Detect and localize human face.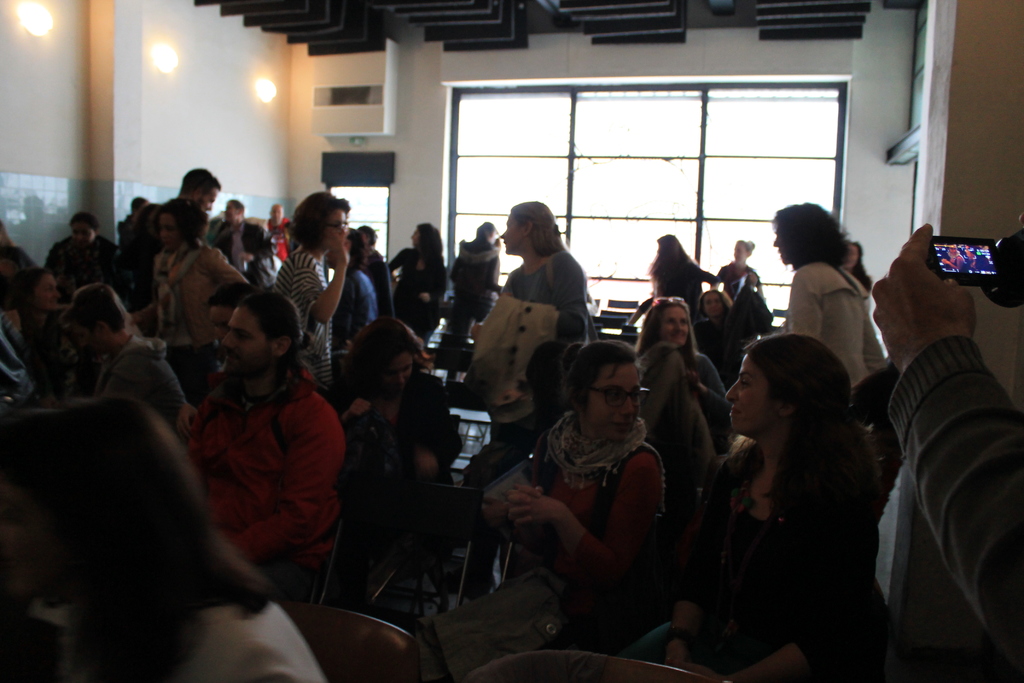
Localized at <box>702,292,727,320</box>.
